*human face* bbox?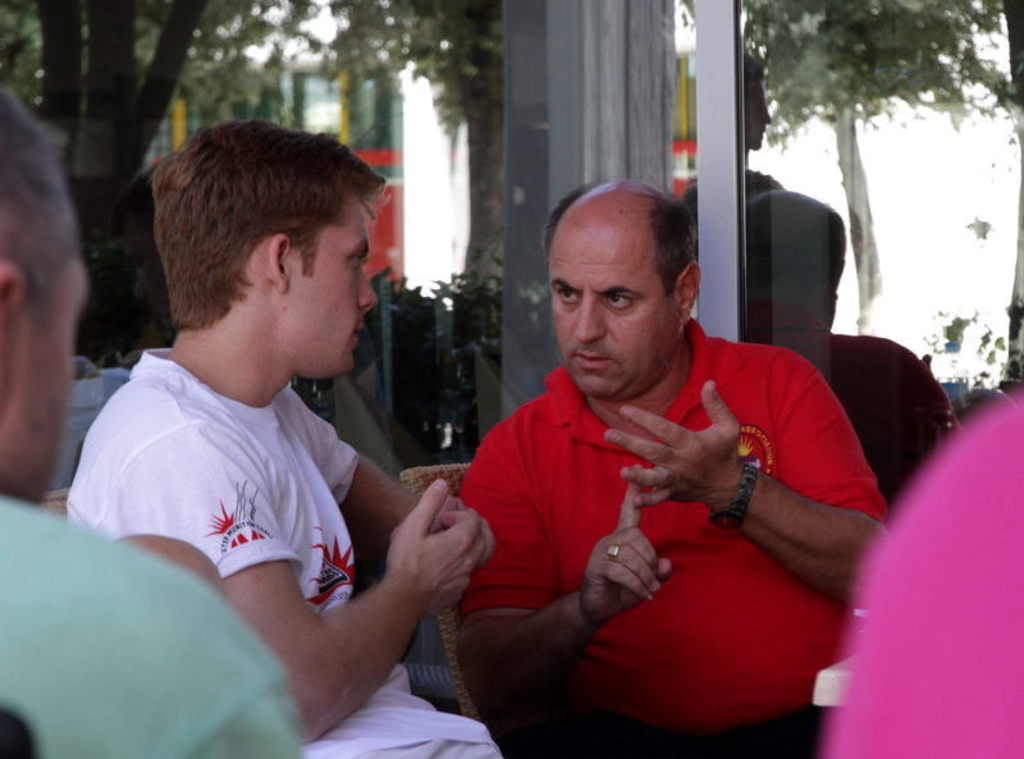
crop(1, 253, 91, 504)
